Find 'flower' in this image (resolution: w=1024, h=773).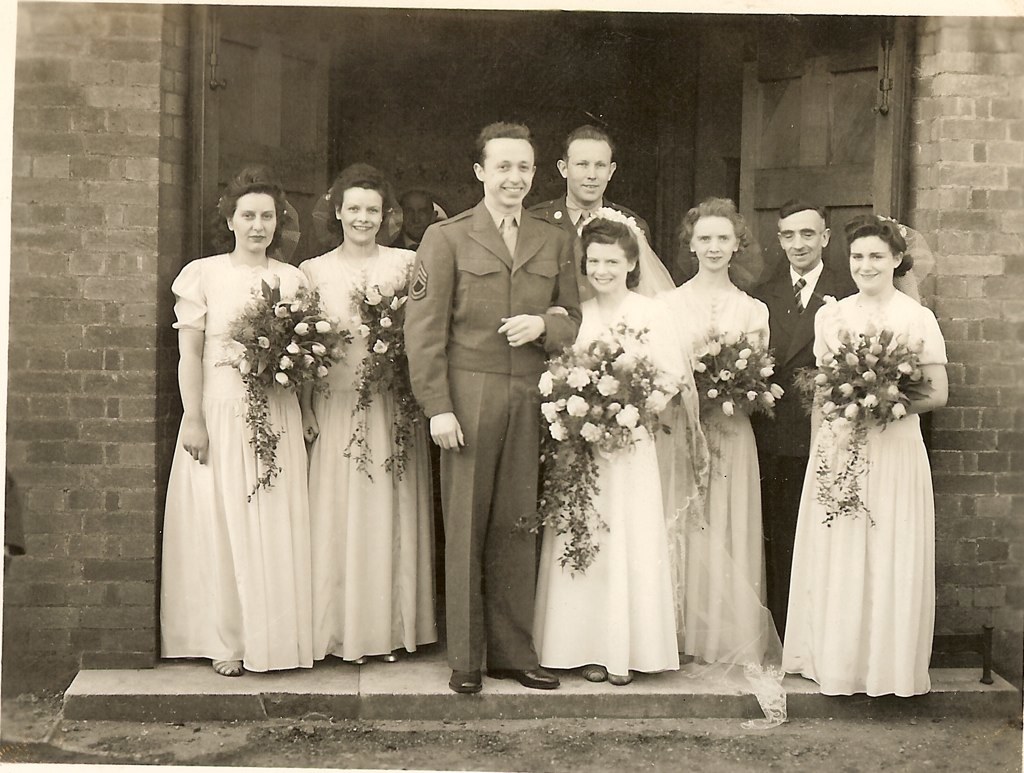
[614, 400, 643, 430].
